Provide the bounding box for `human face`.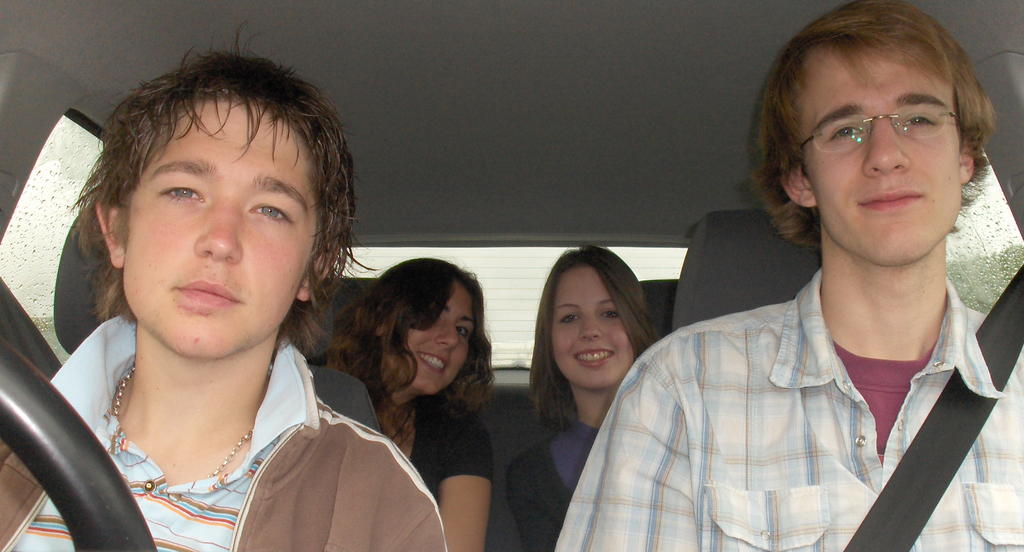
(x1=384, y1=277, x2=477, y2=393).
